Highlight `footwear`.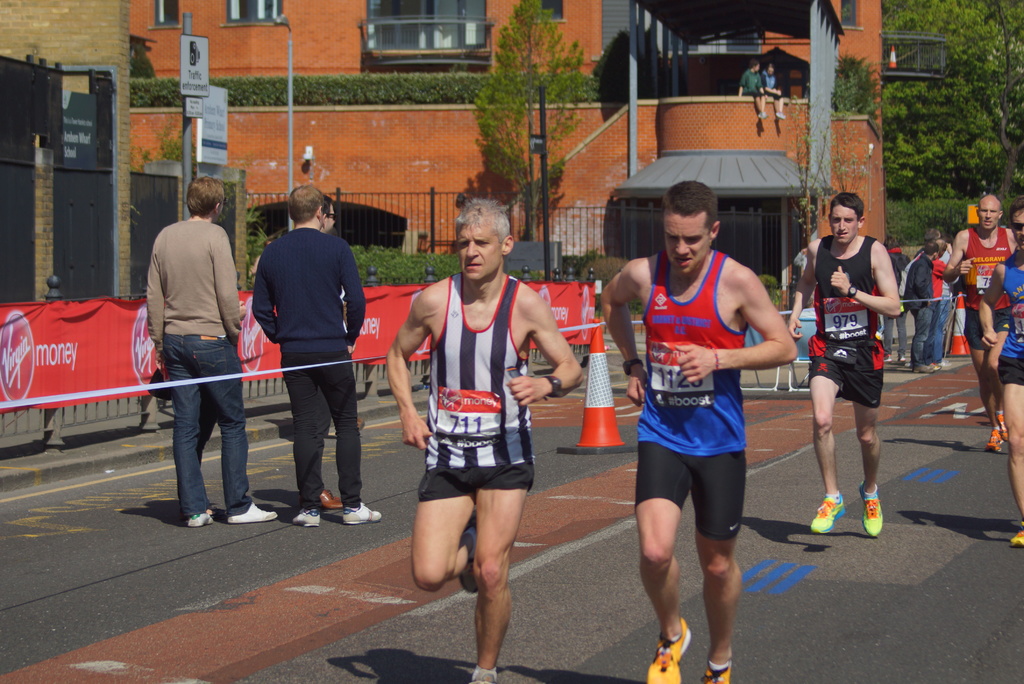
Highlighted region: {"x1": 804, "y1": 481, "x2": 857, "y2": 536}.
